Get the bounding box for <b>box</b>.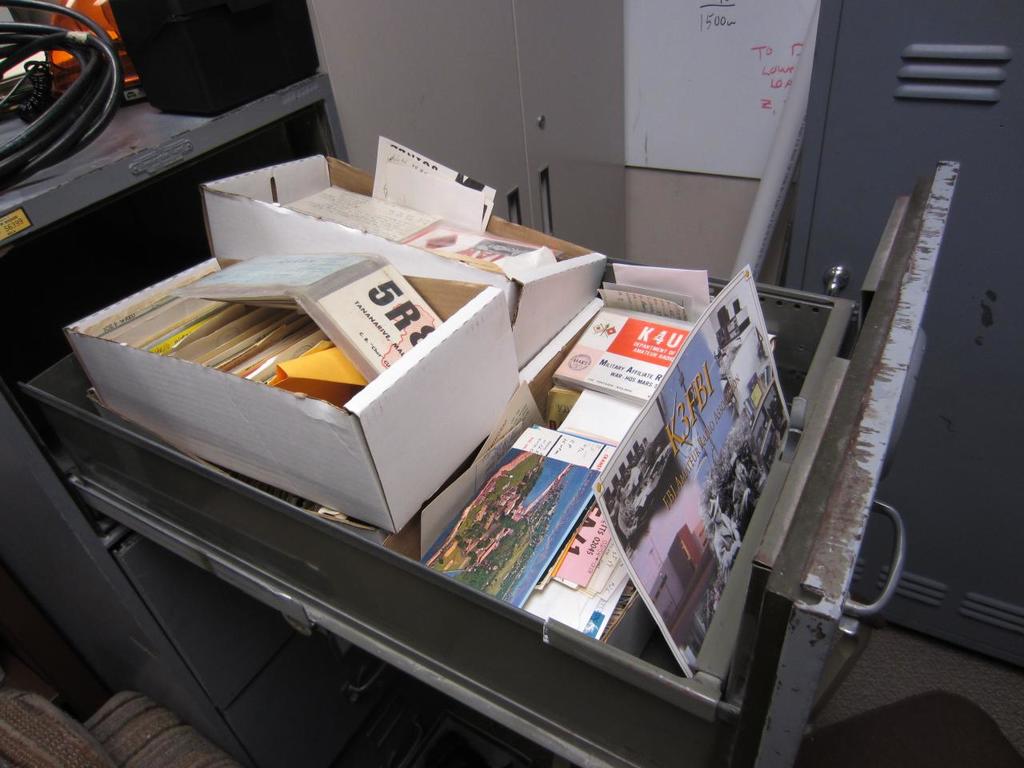
box=[186, 157, 605, 373].
